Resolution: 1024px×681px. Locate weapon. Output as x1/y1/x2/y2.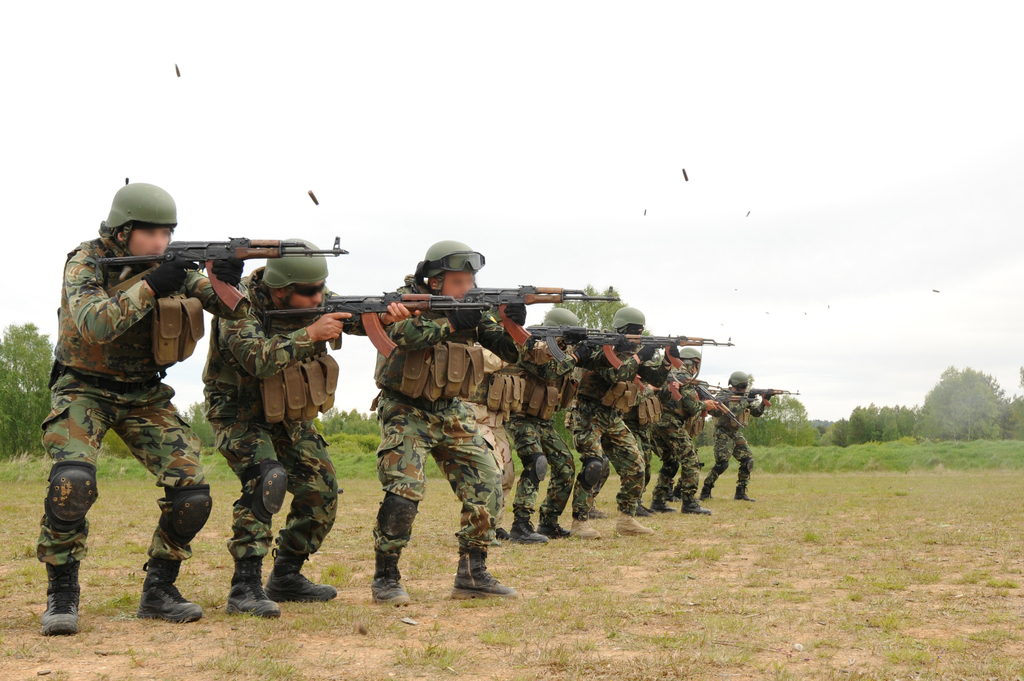
257/283/490/360.
